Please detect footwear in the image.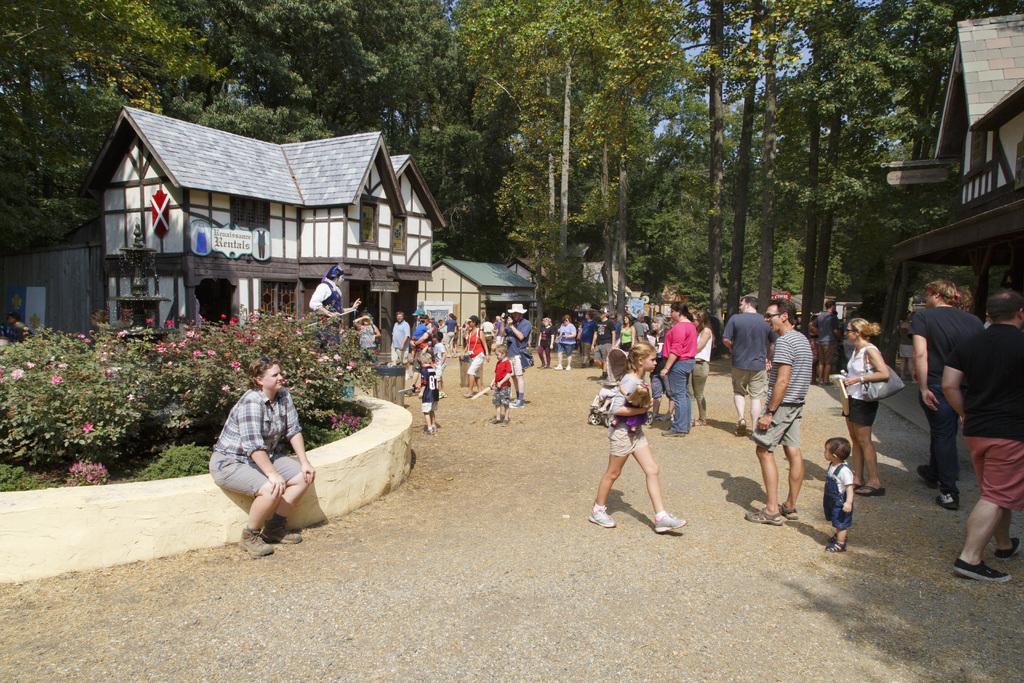
<box>659,511,685,536</box>.
